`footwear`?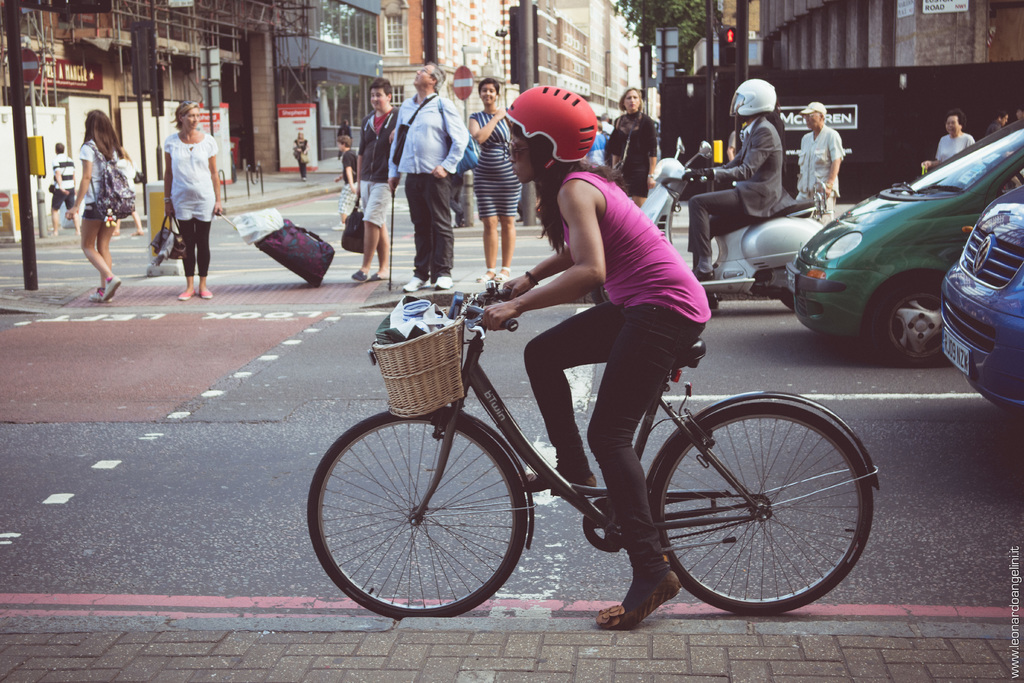
[left=330, top=220, right=347, bottom=231]
